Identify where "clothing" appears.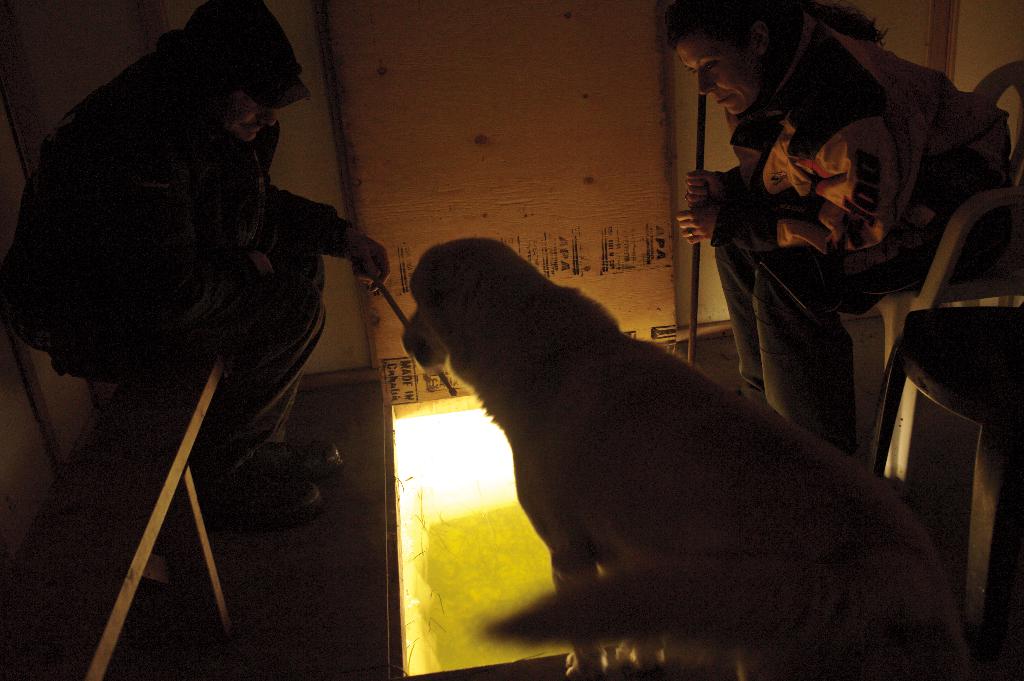
Appears at x1=11, y1=29, x2=357, y2=470.
